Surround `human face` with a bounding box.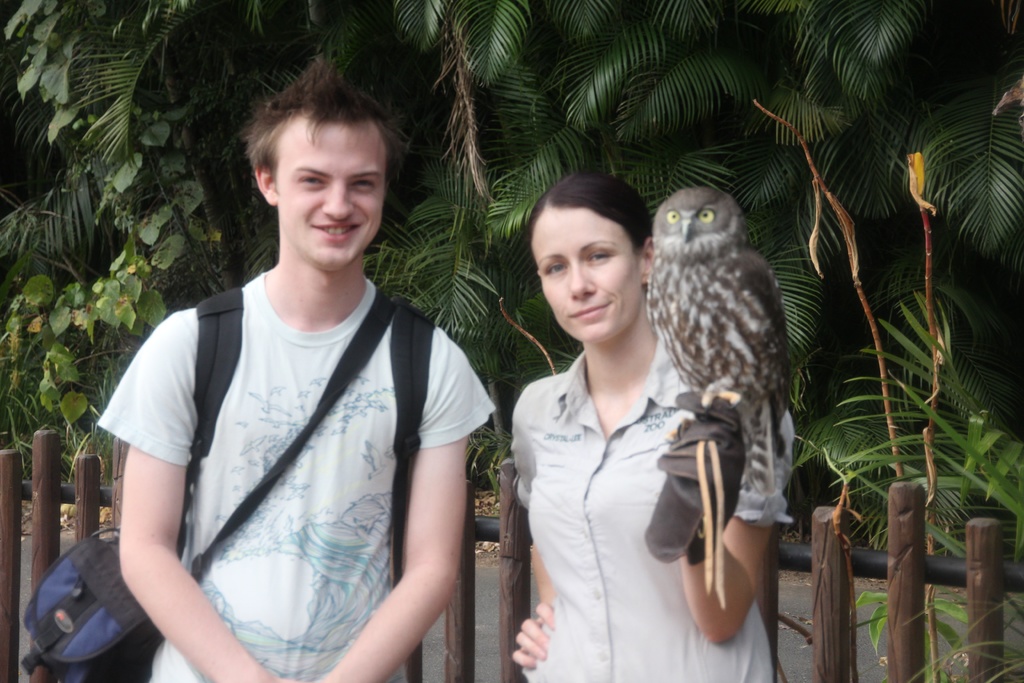
{"left": 532, "top": 204, "right": 646, "bottom": 344}.
